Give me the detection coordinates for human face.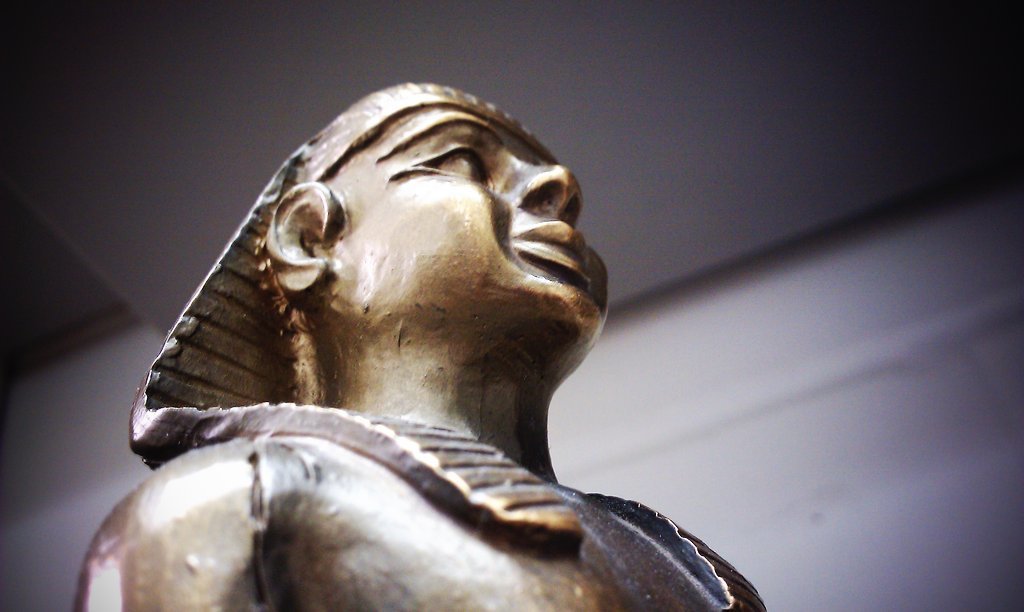
344, 103, 608, 313.
